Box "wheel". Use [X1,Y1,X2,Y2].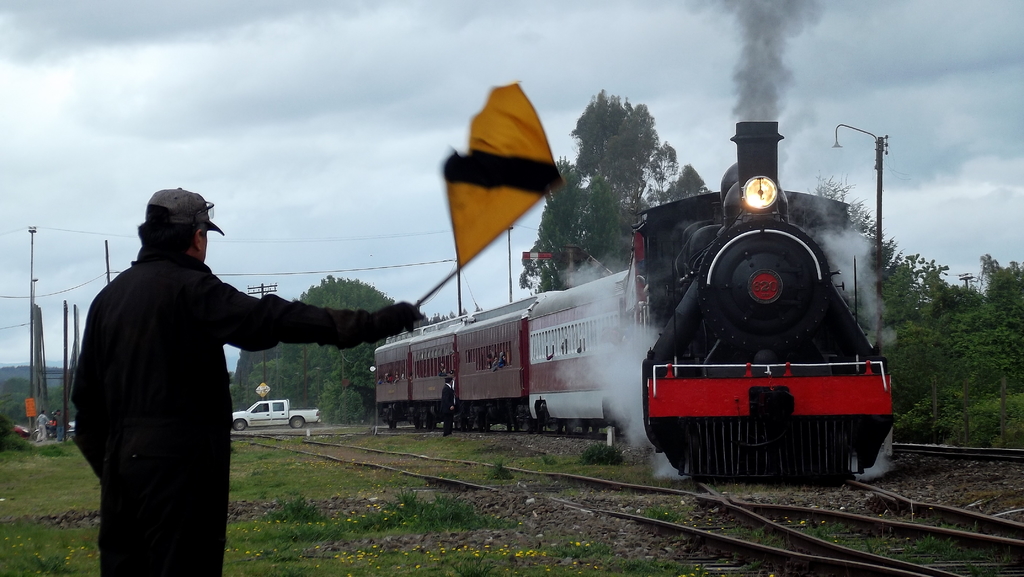
[415,423,417,429].
